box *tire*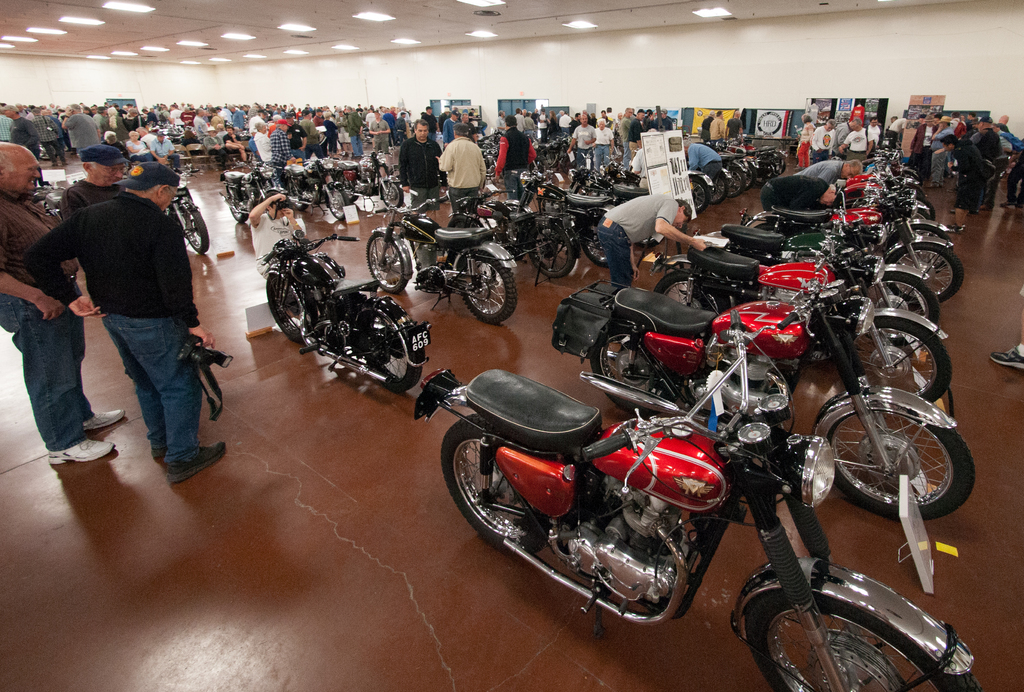
x1=366, y1=234, x2=409, y2=293
